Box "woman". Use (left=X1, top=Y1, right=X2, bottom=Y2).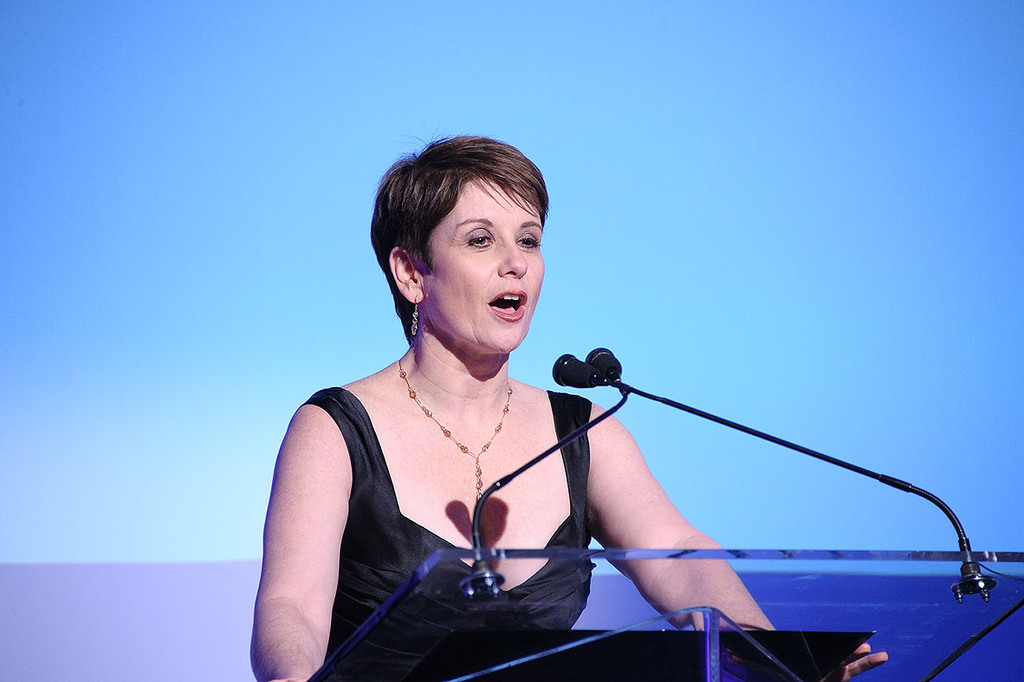
(left=245, top=134, right=916, bottom=681).
